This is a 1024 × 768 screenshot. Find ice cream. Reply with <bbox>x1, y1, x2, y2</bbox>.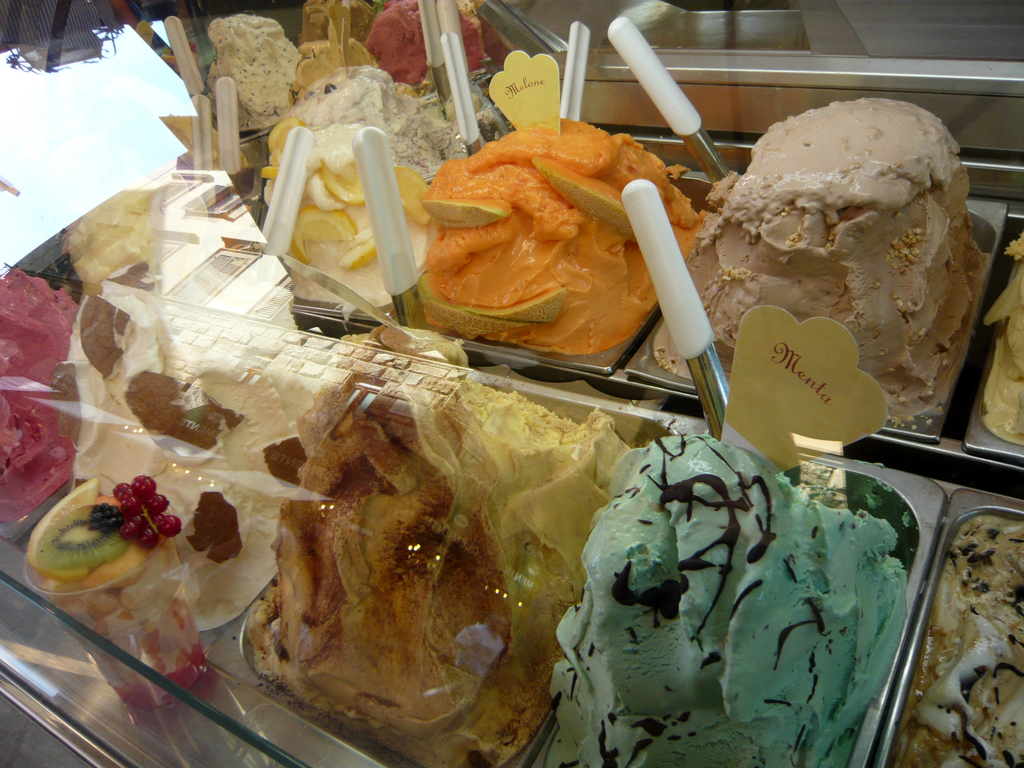
<bbox>423, 123, 703, 362</bbox>.
